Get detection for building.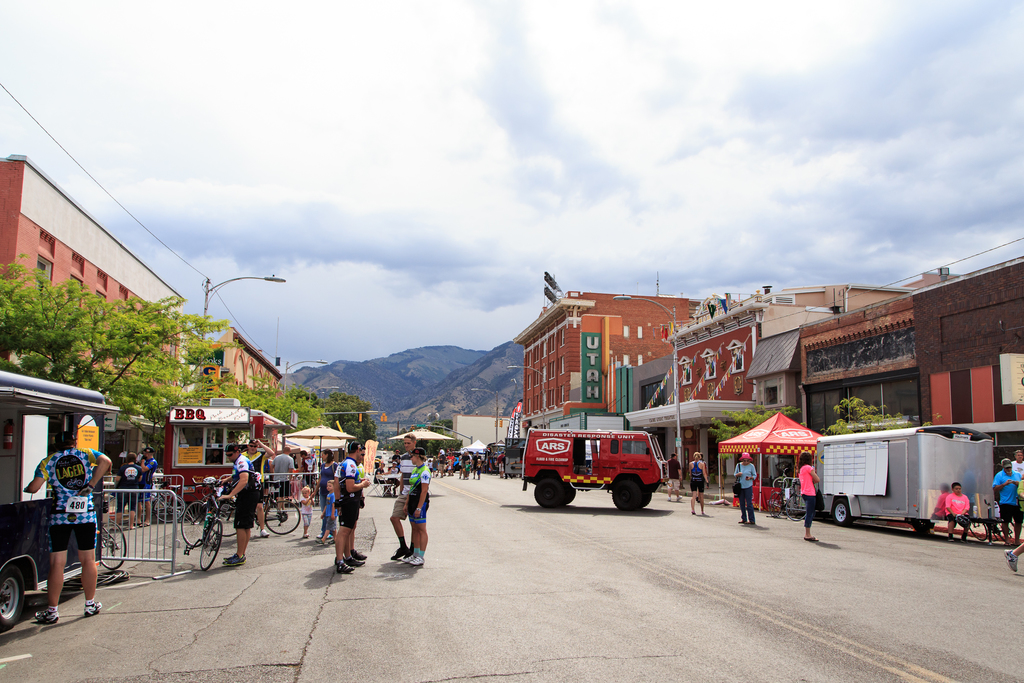
Detection: left=665, top=267, right=959, bottom=483.
